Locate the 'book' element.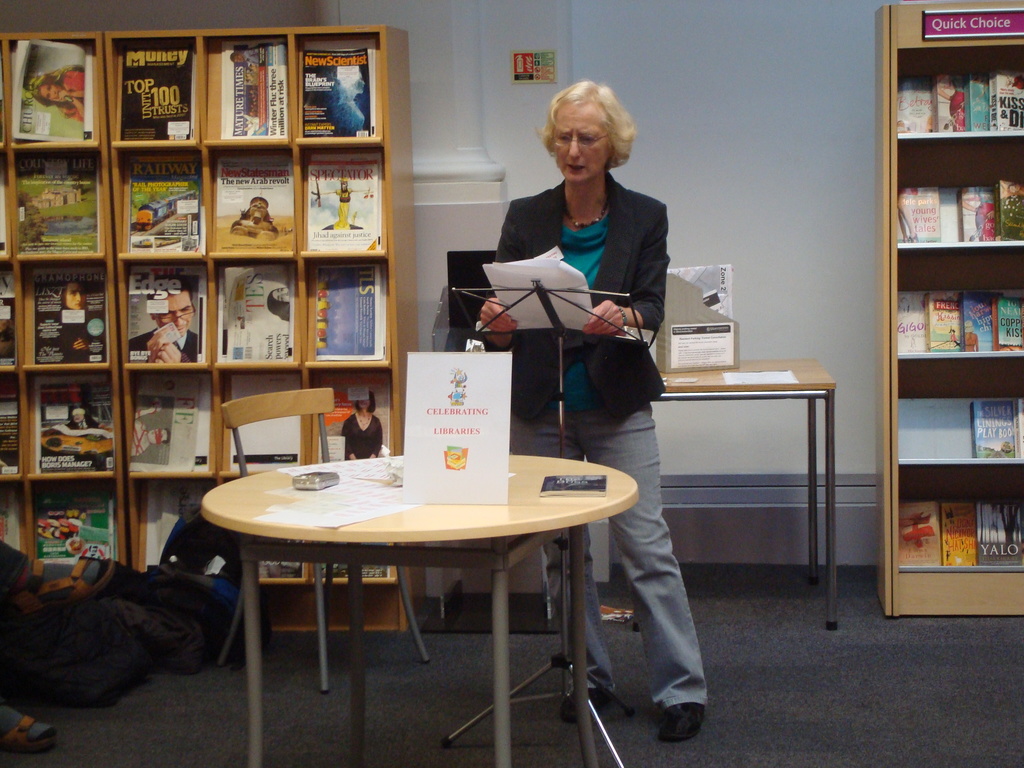
Element bbox: 4,374,19,479.
